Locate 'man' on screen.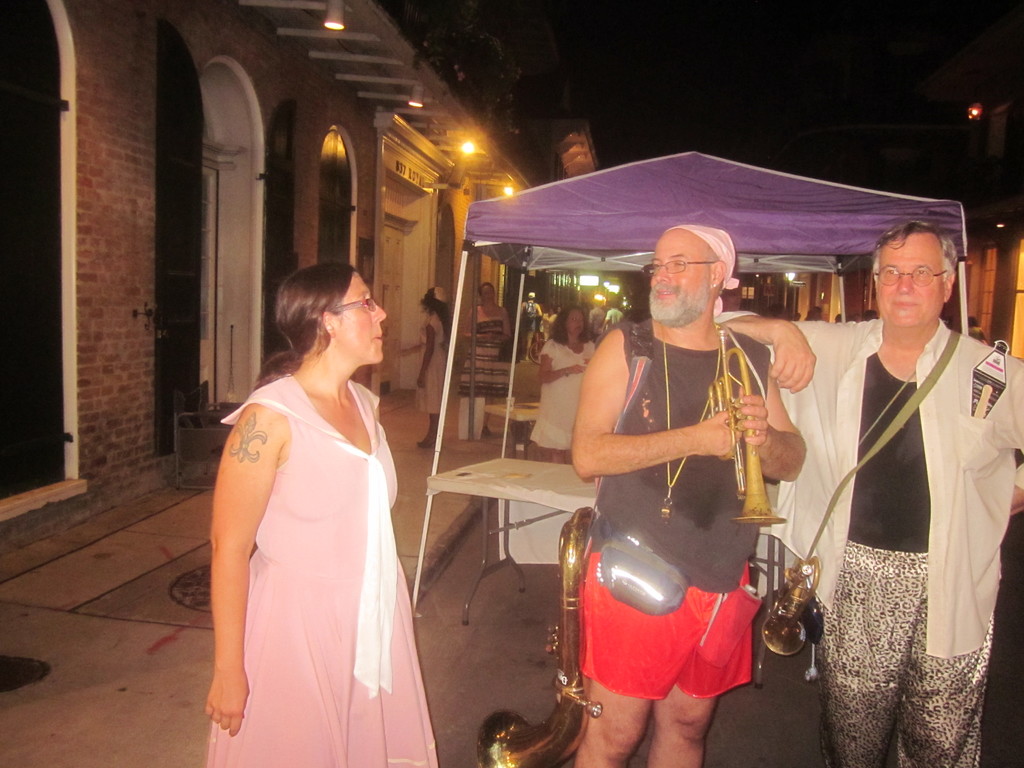
On screen at {"x1": 602, "y1": 306, "x2": 628, "y2": 348}.
